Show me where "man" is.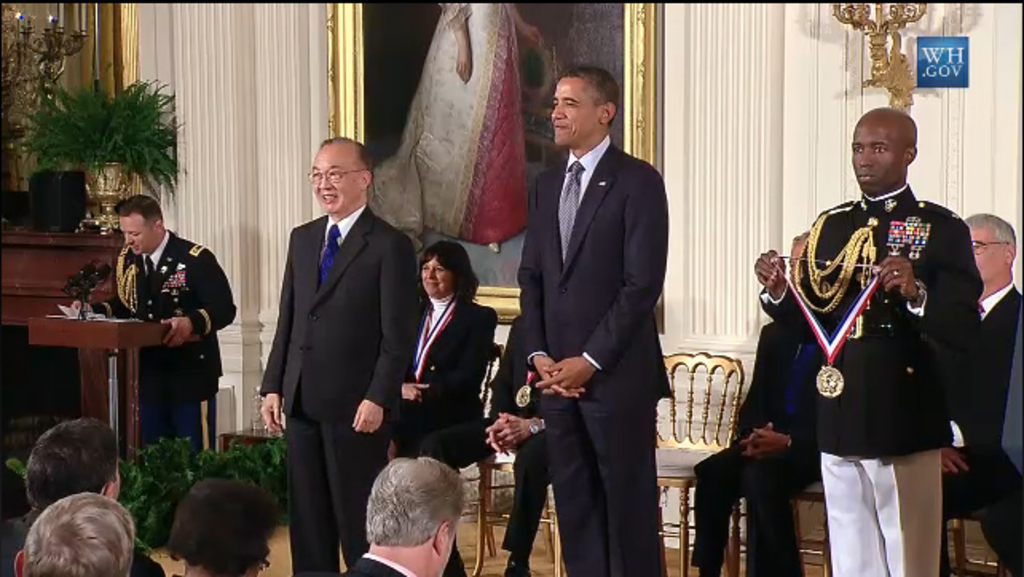
"man" is at select_region(262, 132, 423, 575).
